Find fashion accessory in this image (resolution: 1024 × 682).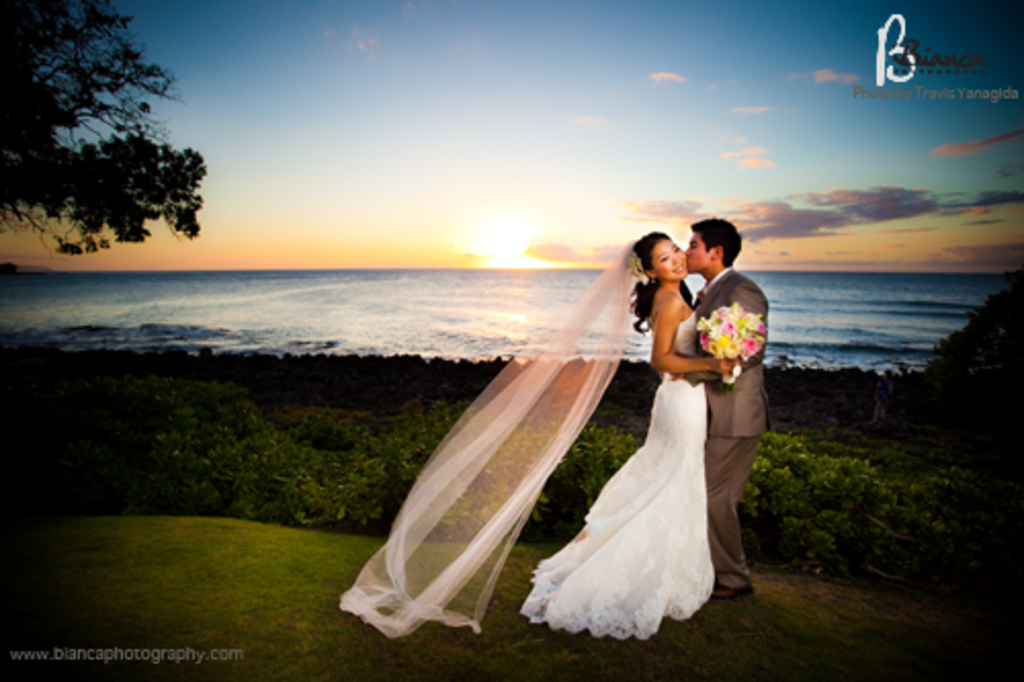
bbox=(715, 590, 752, 594).
